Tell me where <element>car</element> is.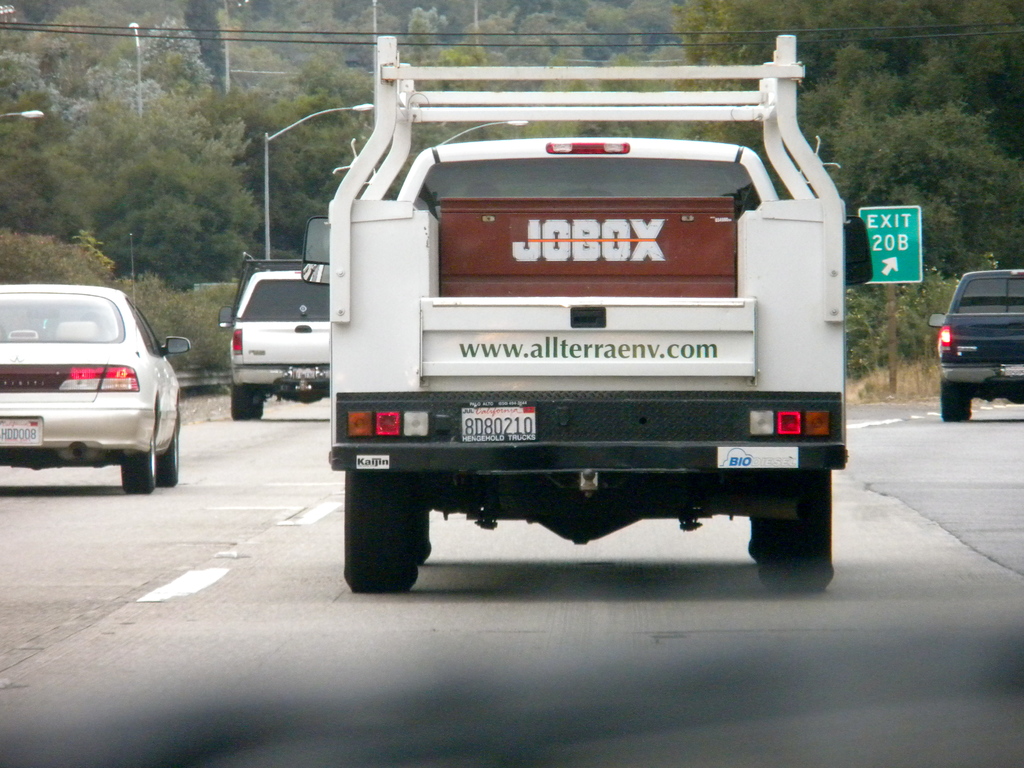
<element>car</element> is at Rect(0, 234, 191, 495).
